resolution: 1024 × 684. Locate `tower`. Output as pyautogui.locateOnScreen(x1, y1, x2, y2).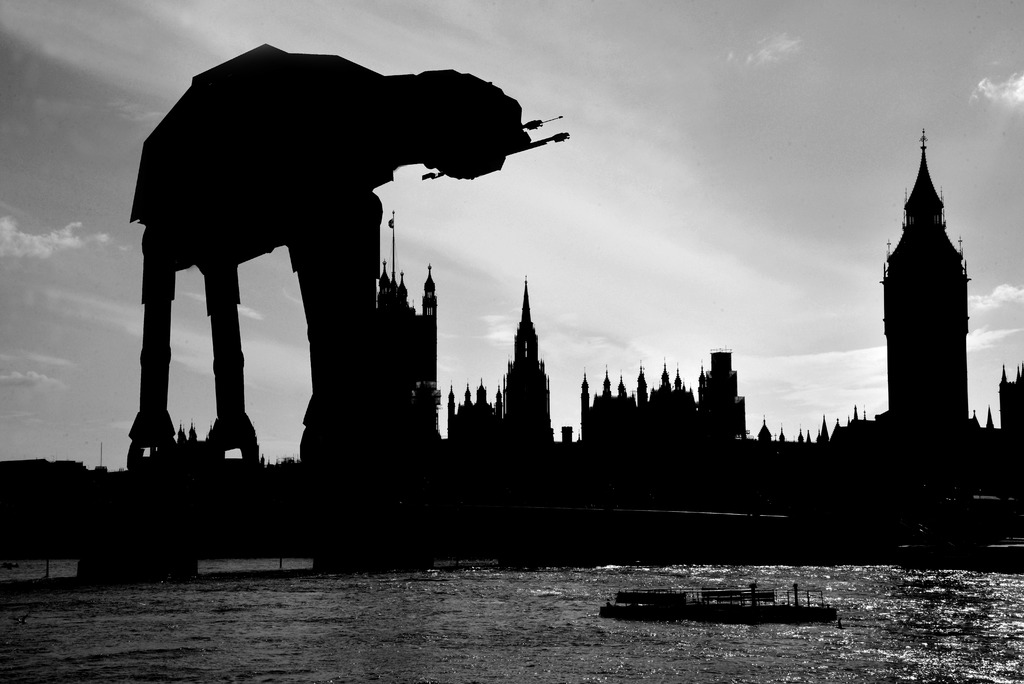
pyautogui.locateOnScreen(371, 266, 438, 437).
